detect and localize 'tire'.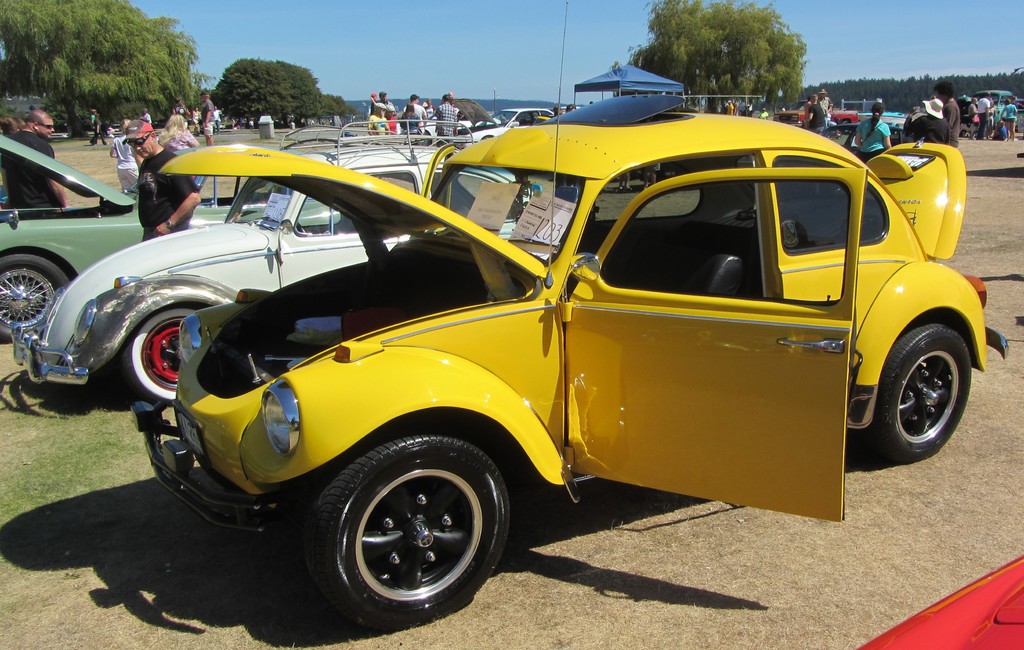
Localized at [877, 322, 974, 462].
